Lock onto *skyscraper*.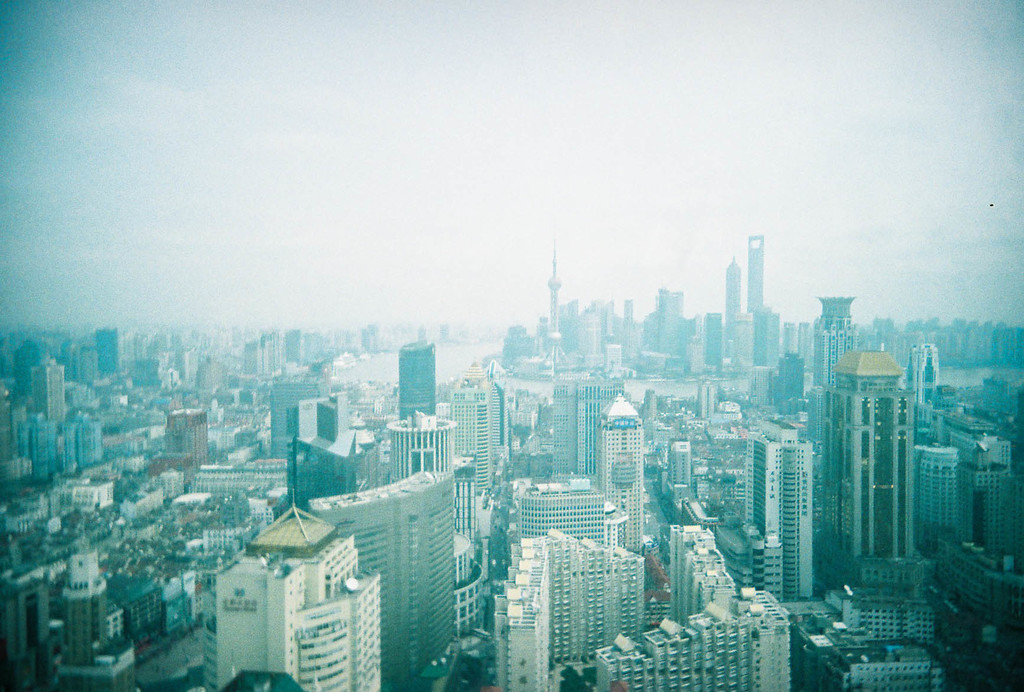
Locked: 483,531,674,691.
